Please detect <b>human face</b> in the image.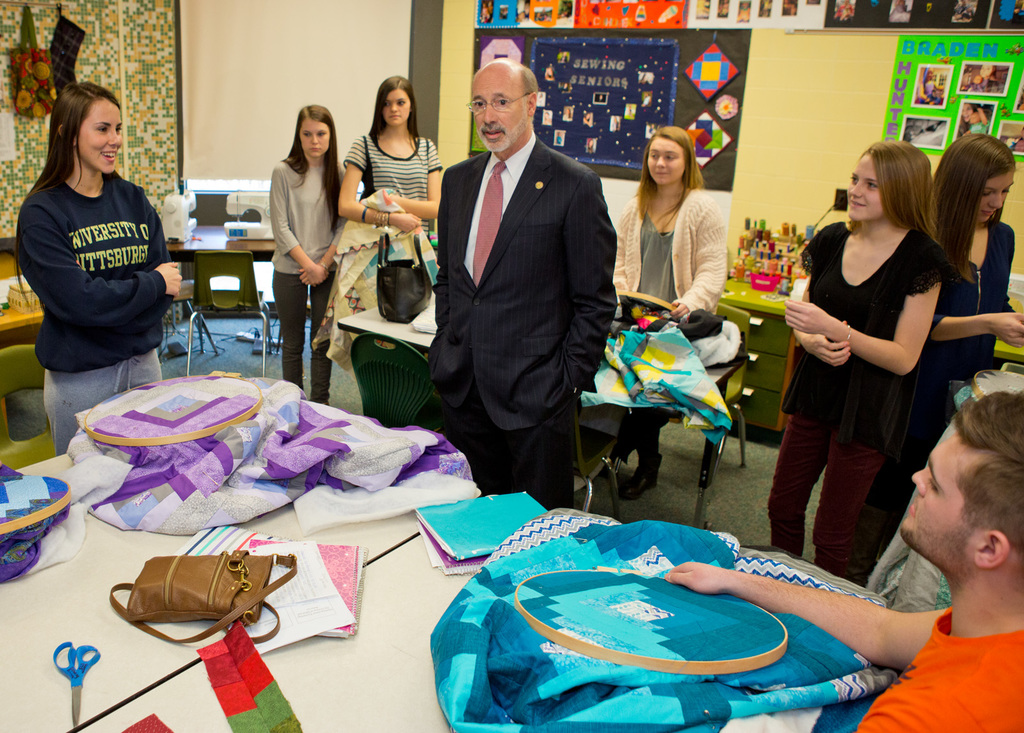
900 430 973 568.
